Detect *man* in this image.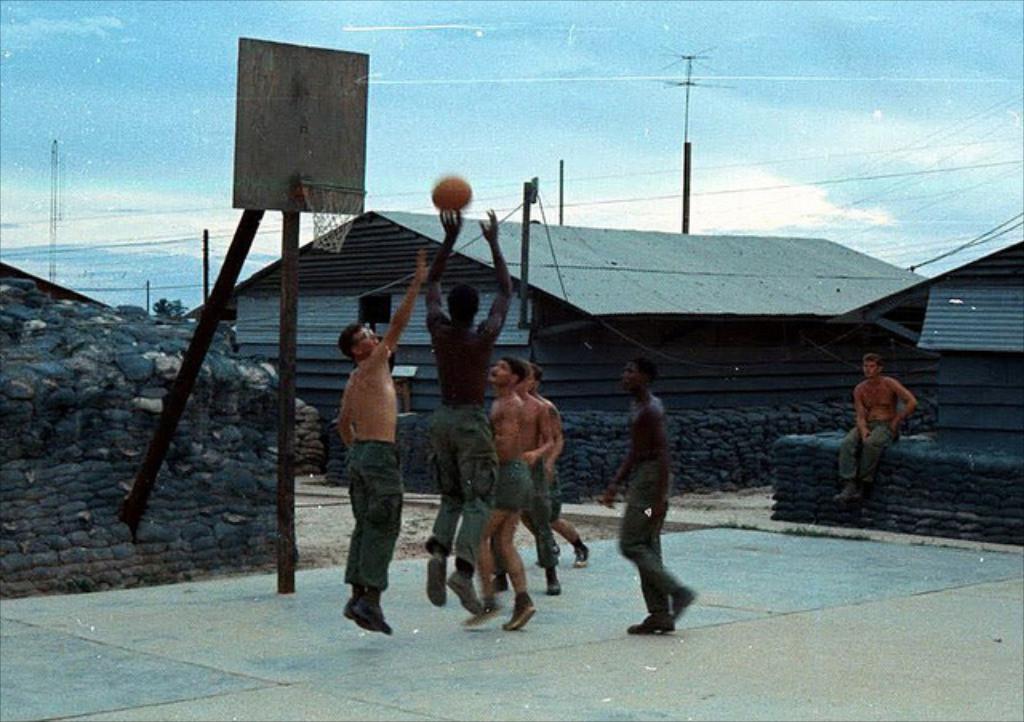
Detection: (x1=610, y1=344, x2=709, y2=644).
